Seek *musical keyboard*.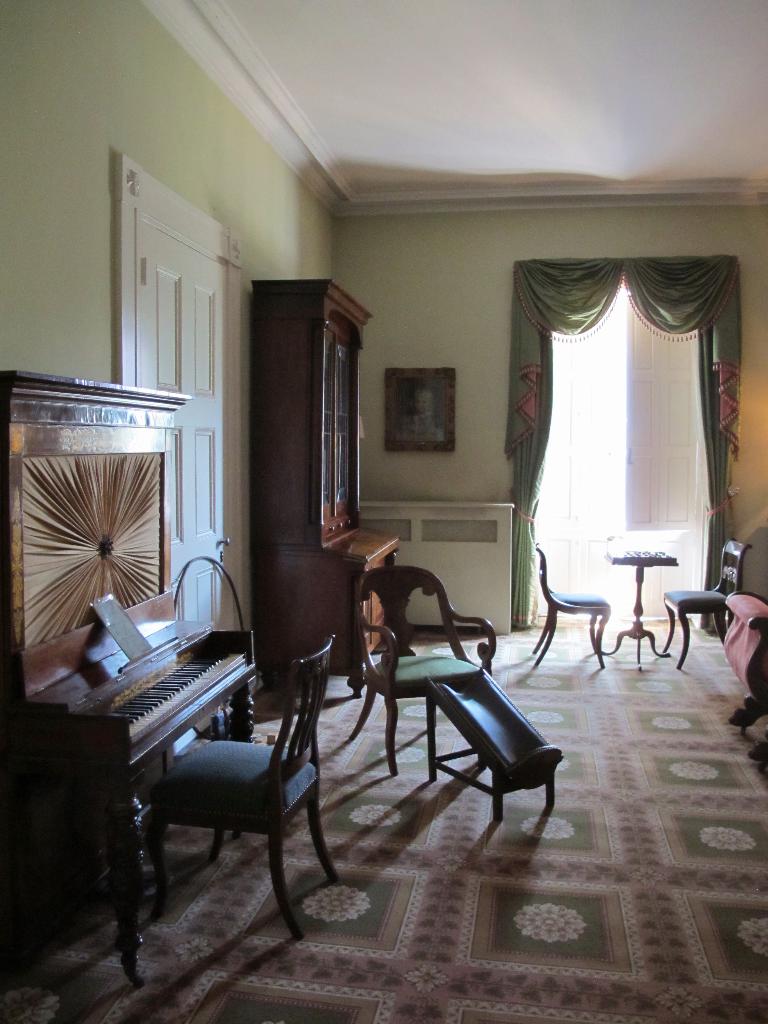
{"left": 36, "top": 615, "right": 270, "bottom": 774}.
